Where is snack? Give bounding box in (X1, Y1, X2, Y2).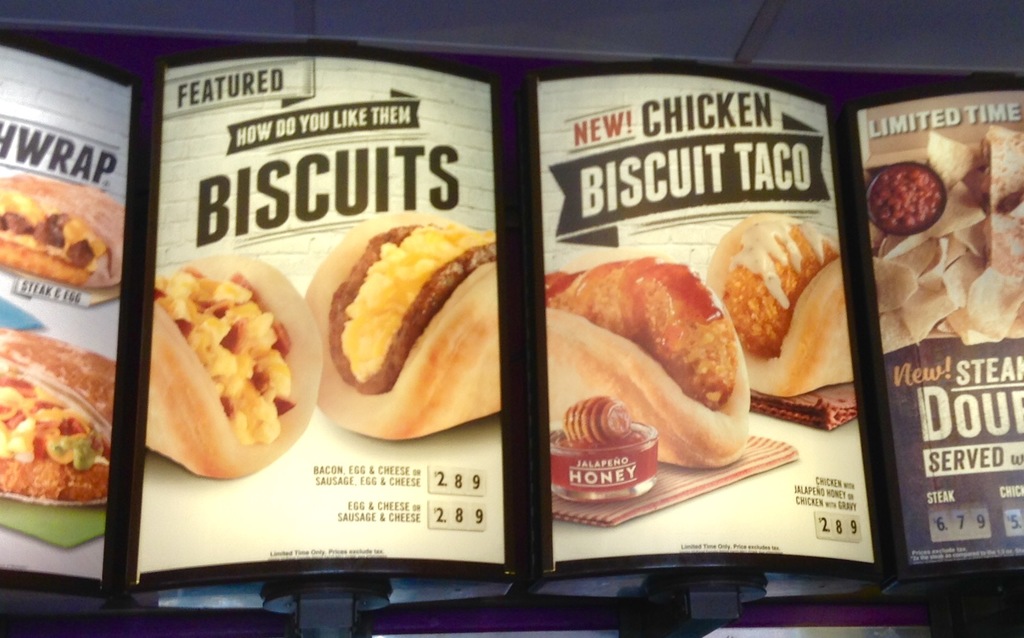
(304, 207, 502, 445).
